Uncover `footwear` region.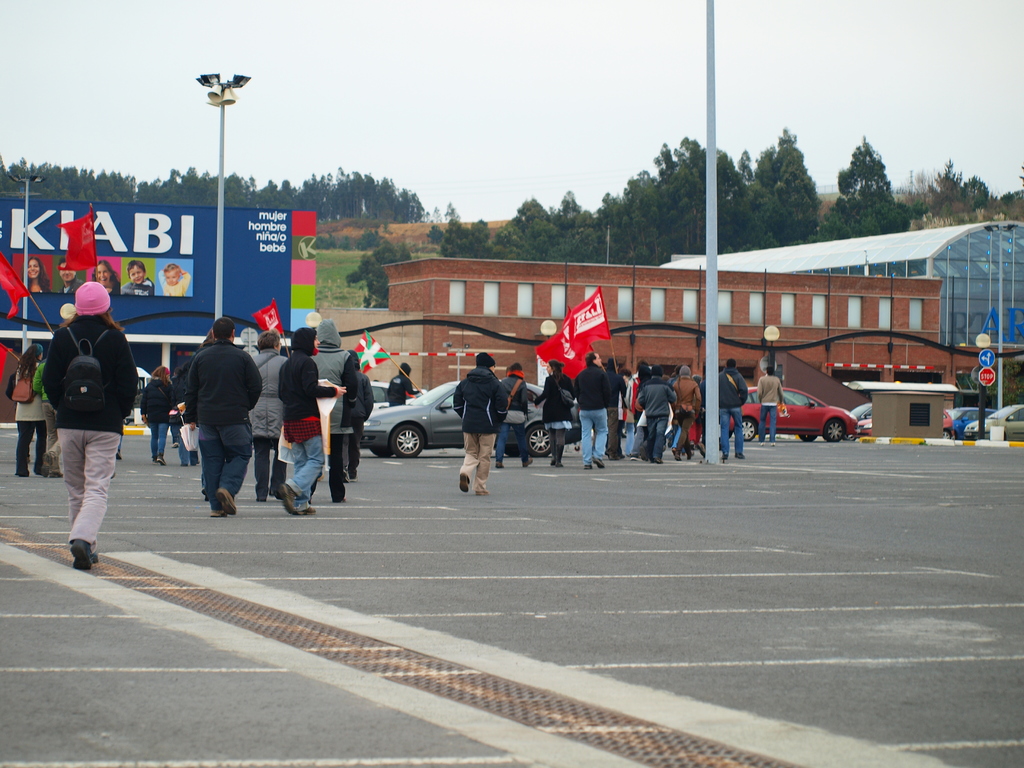
Uncovered: detection(157, 457, 165, 467).
